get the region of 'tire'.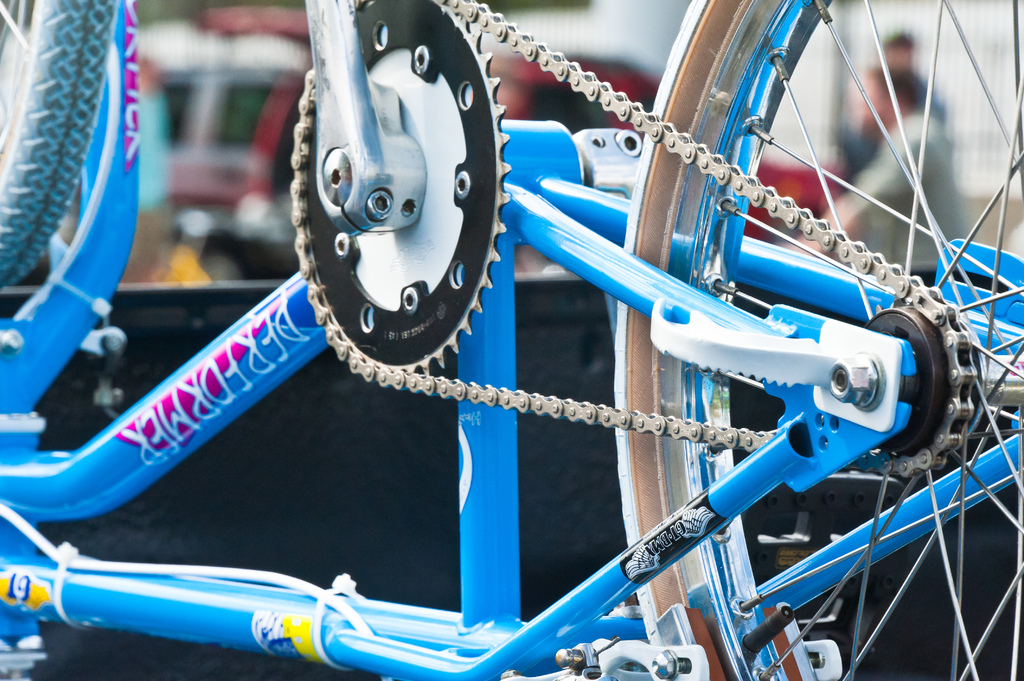
crop(611, 0, 1023, 680).
